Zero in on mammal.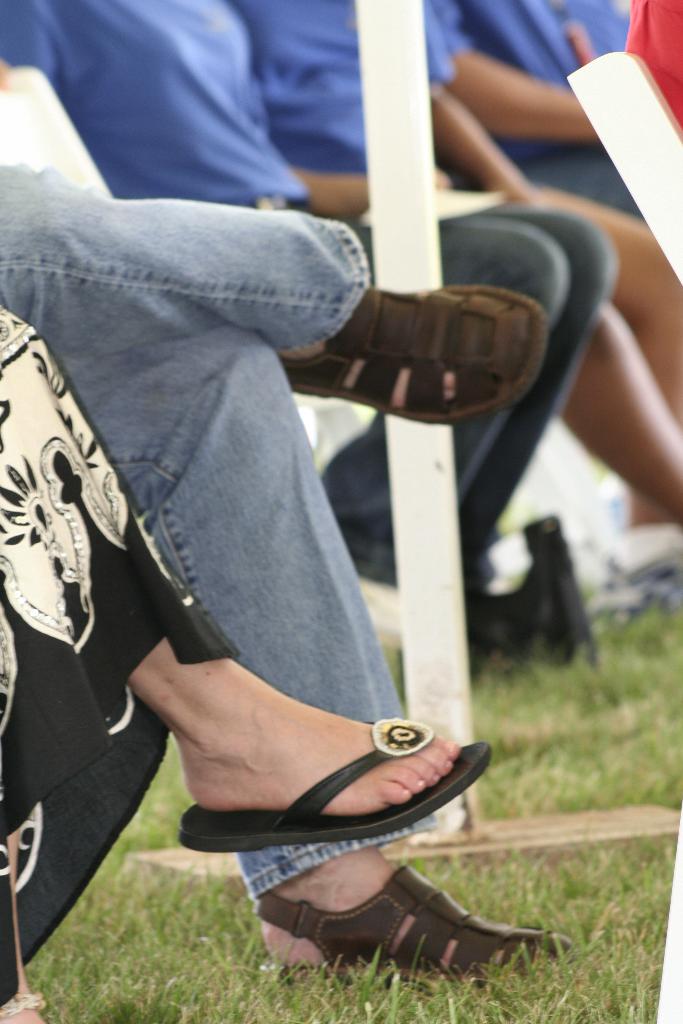
Zeroed in: bbox=(0, 0, 618, 674).
